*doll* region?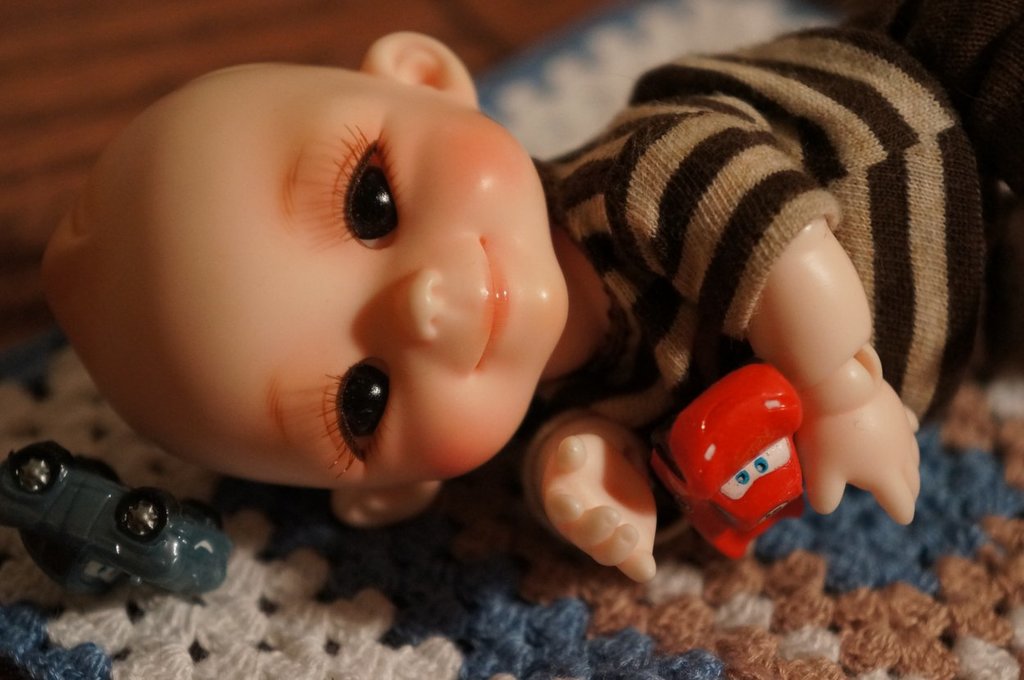
(left=33, top=0, right=1022, bottom=588)
